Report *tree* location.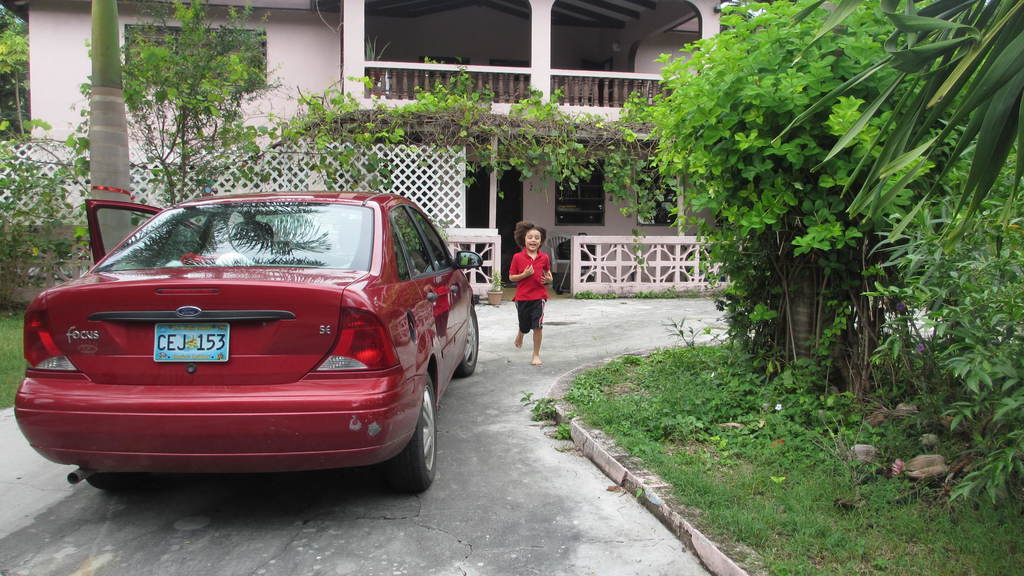
Report: 0/0/289/276.
